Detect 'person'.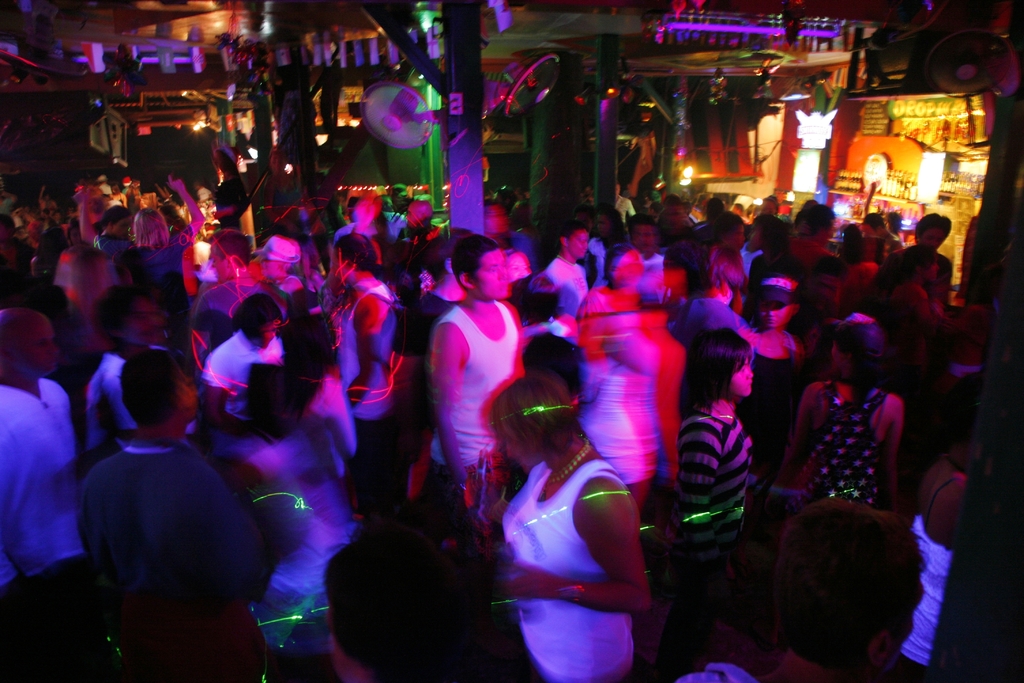
Detected at [left=511, top=219, right=597, bottom=319].
